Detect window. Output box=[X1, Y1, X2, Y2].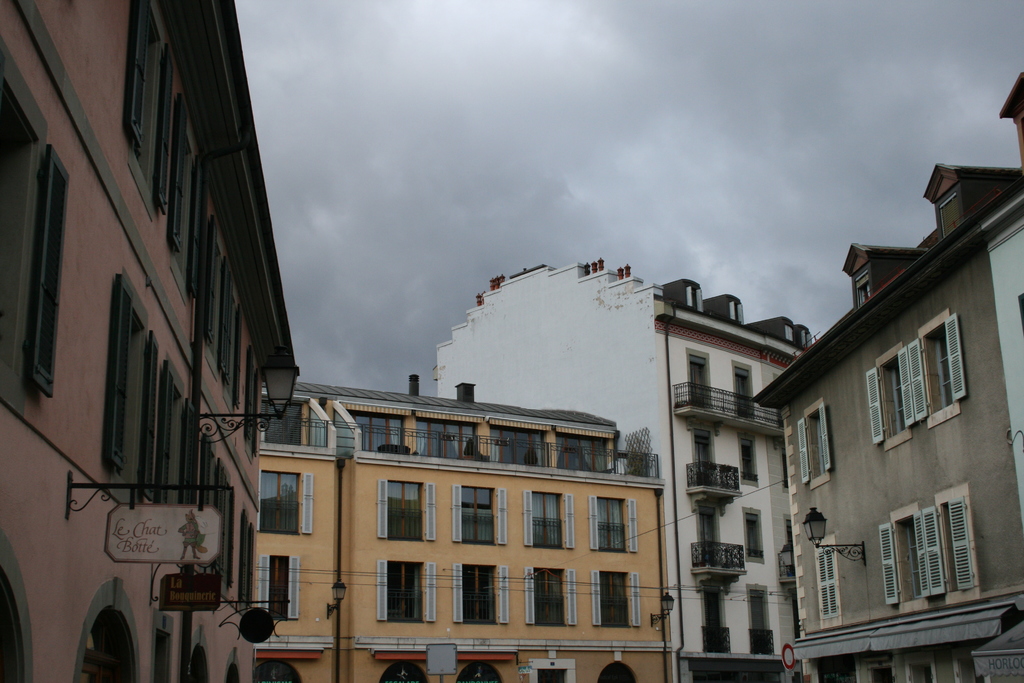
box=[811, 531, 845, 631].
